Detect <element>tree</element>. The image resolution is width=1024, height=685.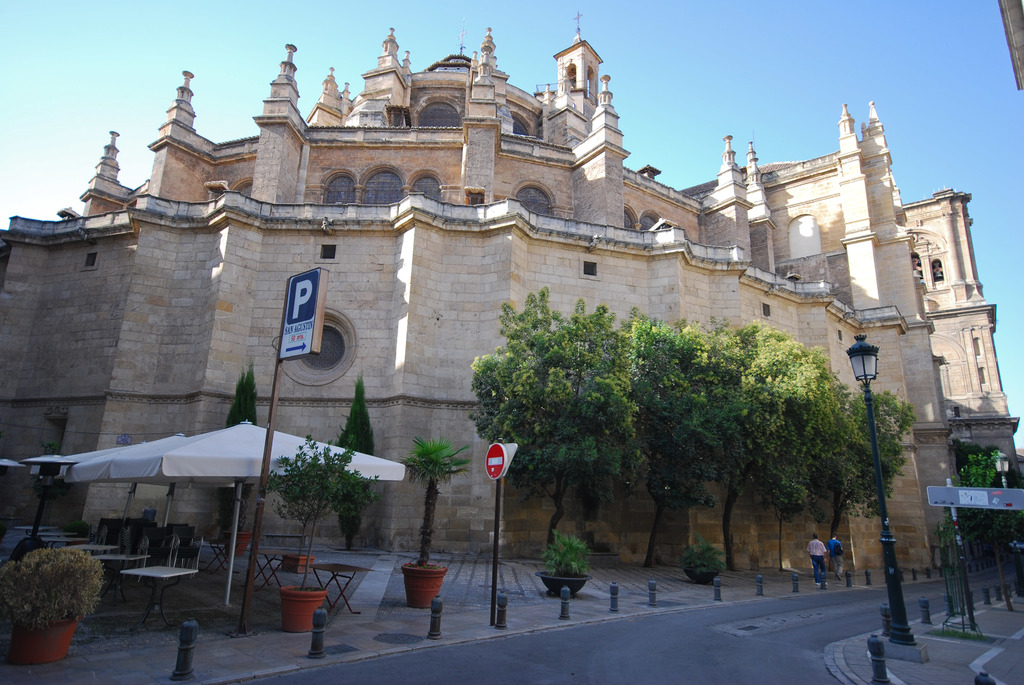
[216,363,254,435].
